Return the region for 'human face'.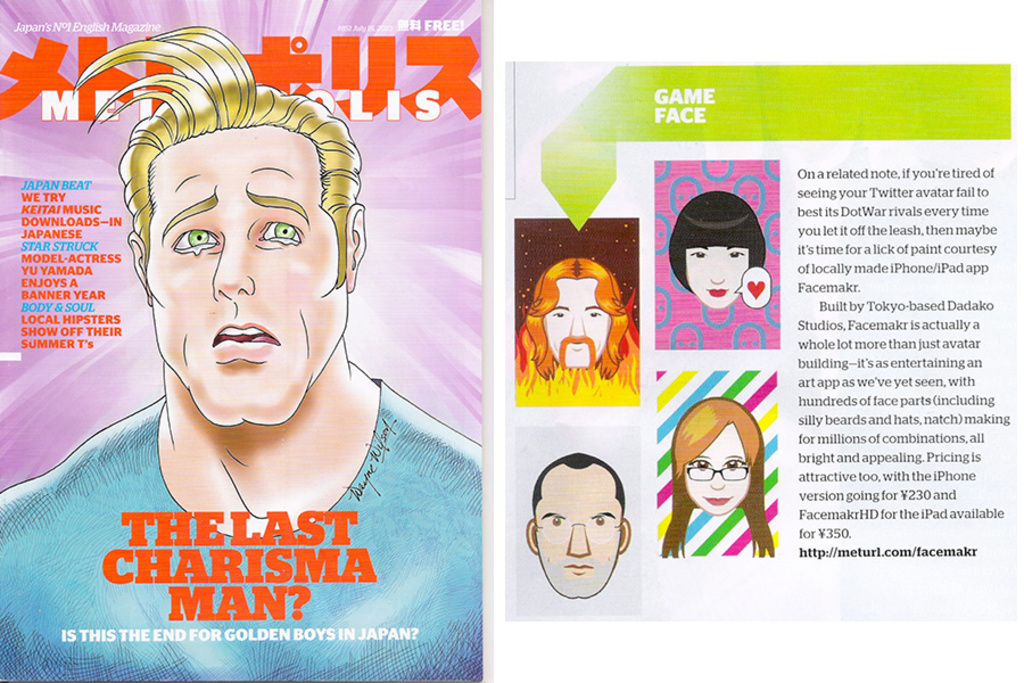
[left=540, top=282, right=610, bottom=369].
